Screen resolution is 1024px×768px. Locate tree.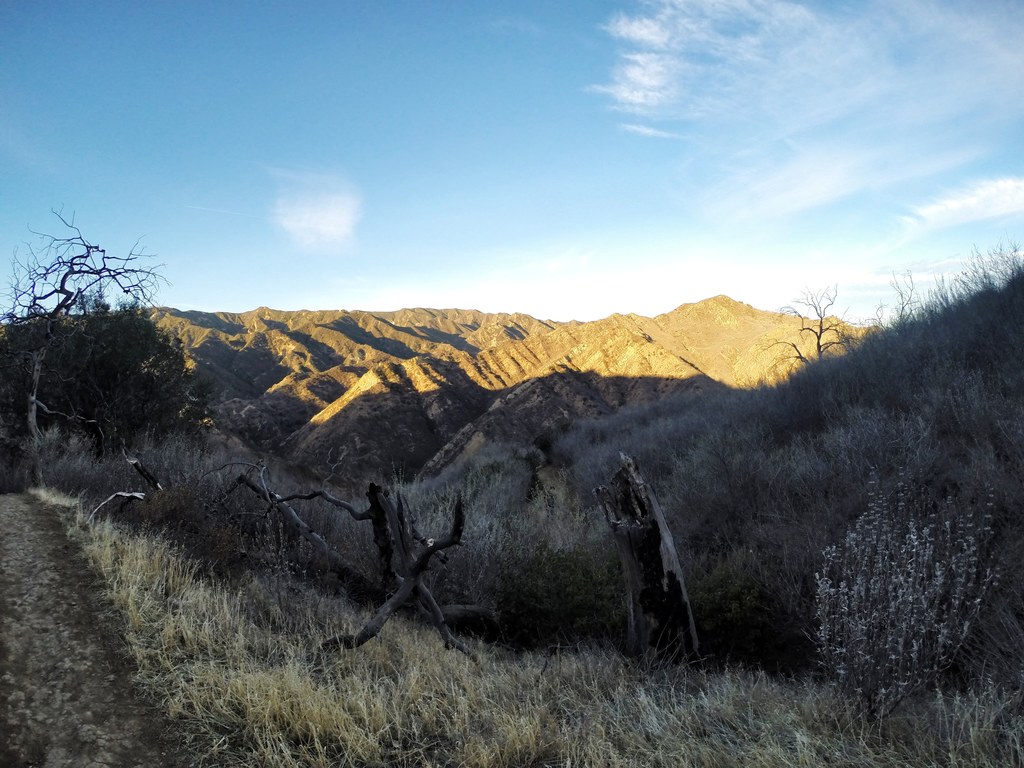
0 300 193 454.
